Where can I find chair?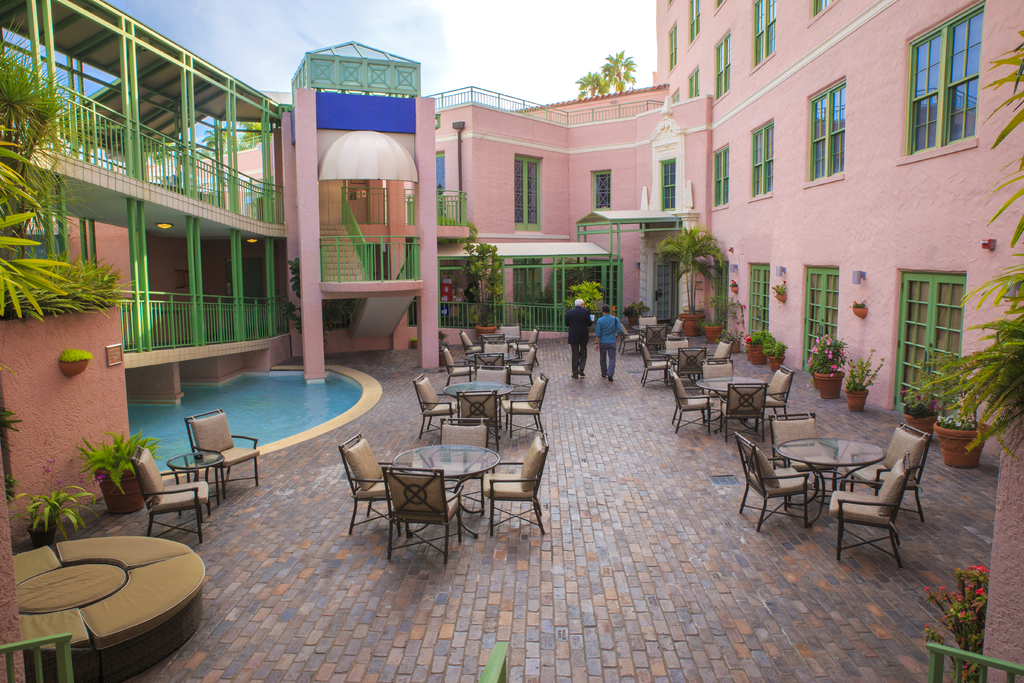
You can find it at [850, 420, 924, 523].
